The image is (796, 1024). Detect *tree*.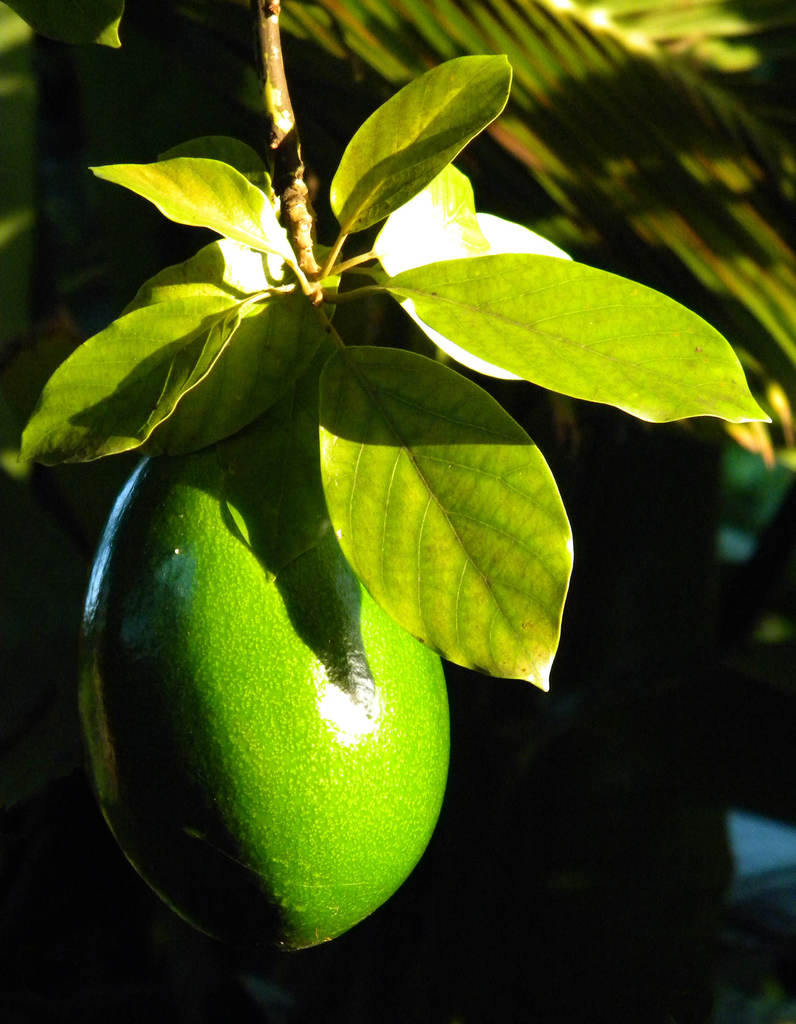
Detection: left=0, top=0, right=795, bottom=954.
